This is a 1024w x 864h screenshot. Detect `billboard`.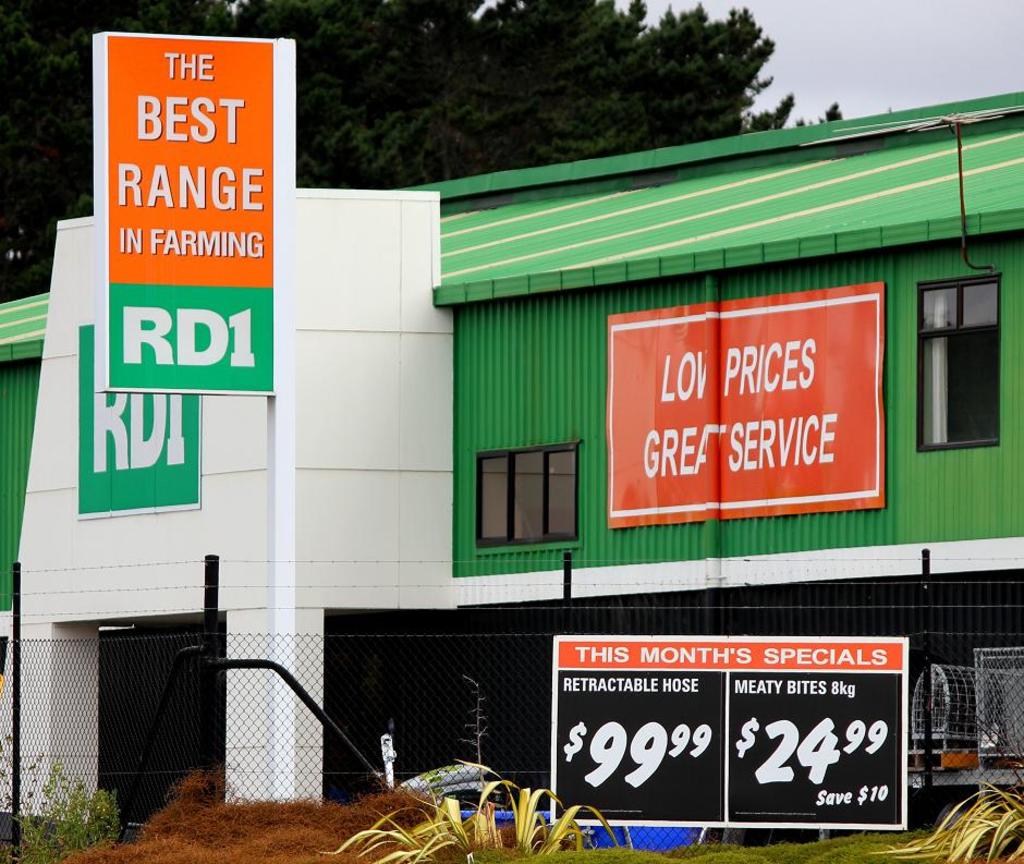
bbox=[548, 637, 919, 832].
